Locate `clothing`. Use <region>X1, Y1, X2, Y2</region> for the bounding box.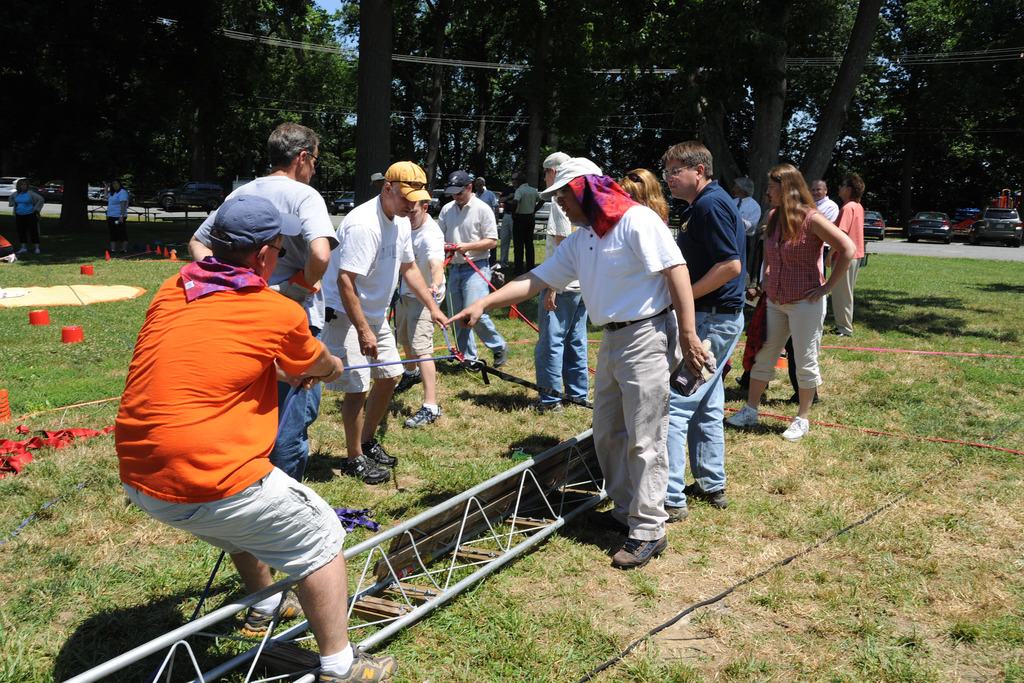
<region>810, 194, 840, 220</region>.
